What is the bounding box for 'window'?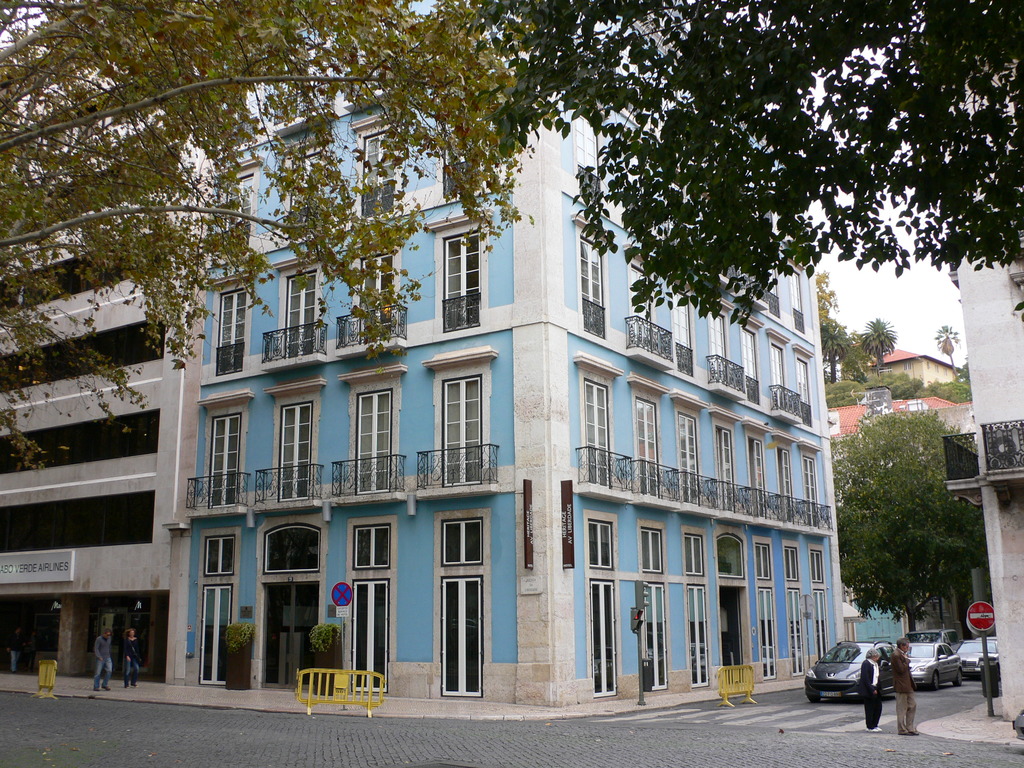
(left=351, top=582, right=388, bottom=691).
